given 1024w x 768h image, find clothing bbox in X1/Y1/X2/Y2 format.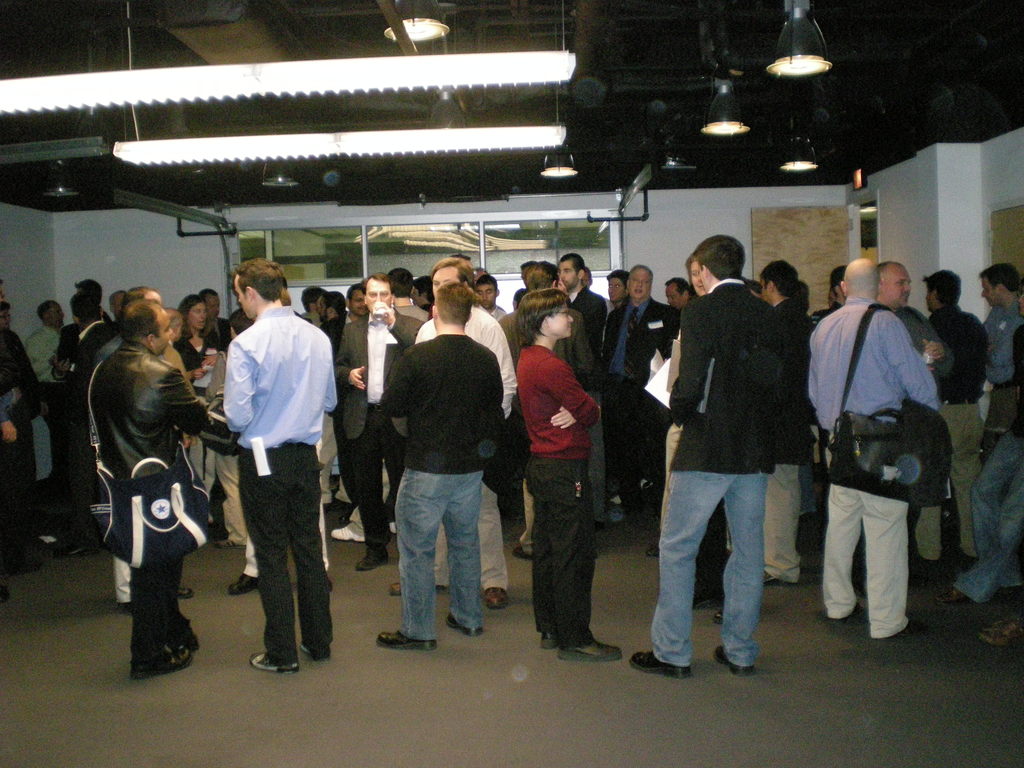
966/387/1023/600.
